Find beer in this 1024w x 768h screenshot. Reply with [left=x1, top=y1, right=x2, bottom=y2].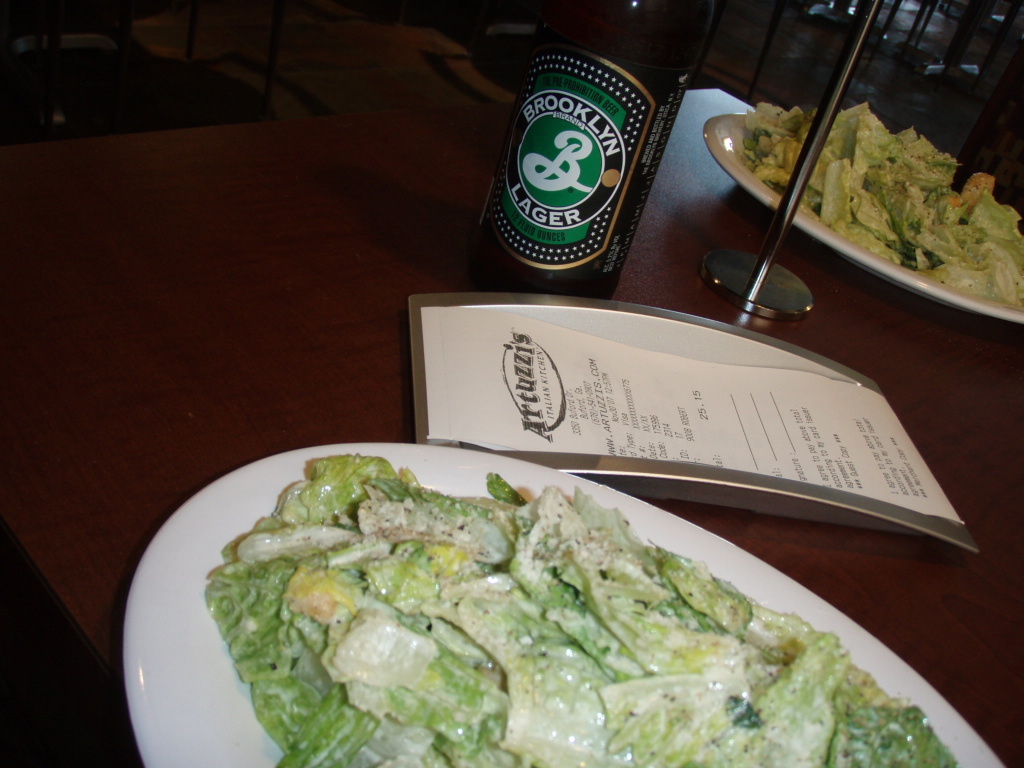
[left=471, top=0, right=719, bottom=299].
